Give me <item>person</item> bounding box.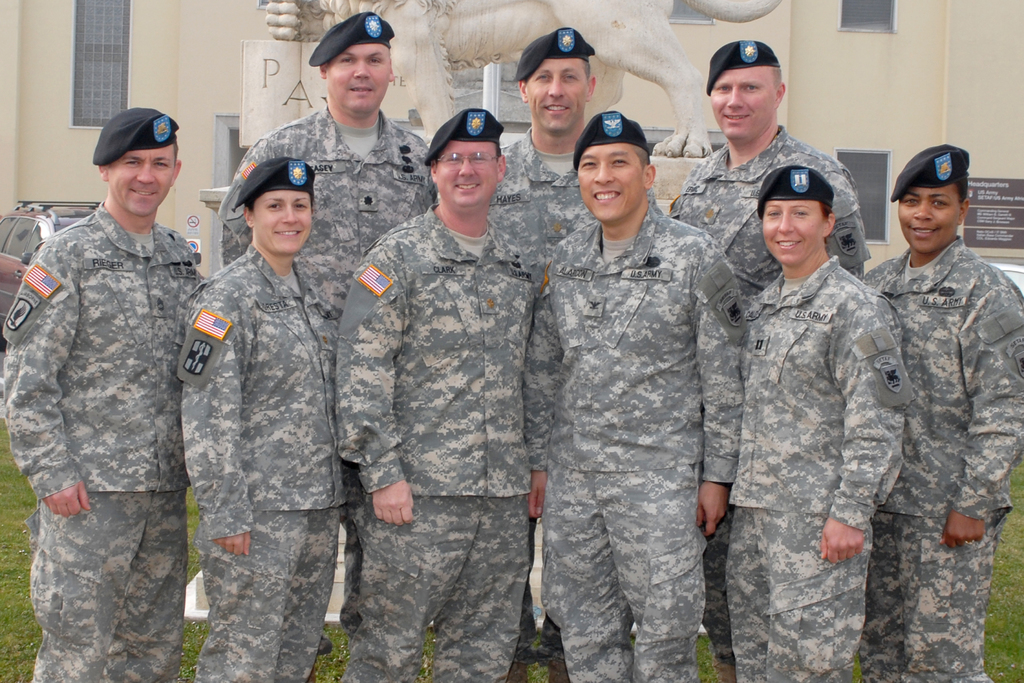
x1=332 y1=106 x2=537 y2=678.
